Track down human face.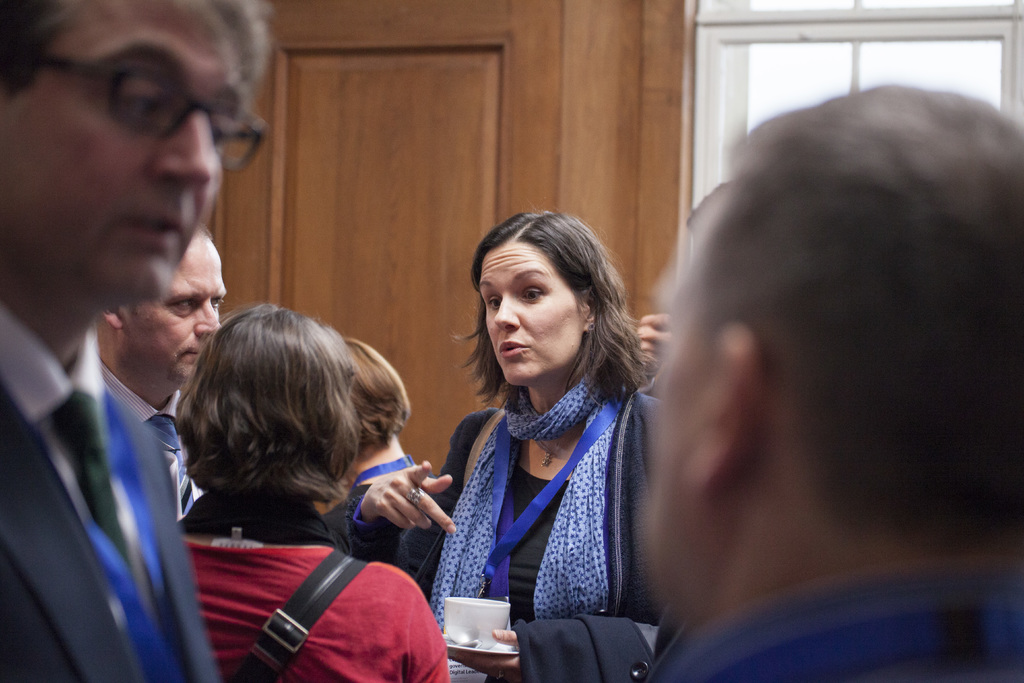
Tracked to 0/0/246/300.
